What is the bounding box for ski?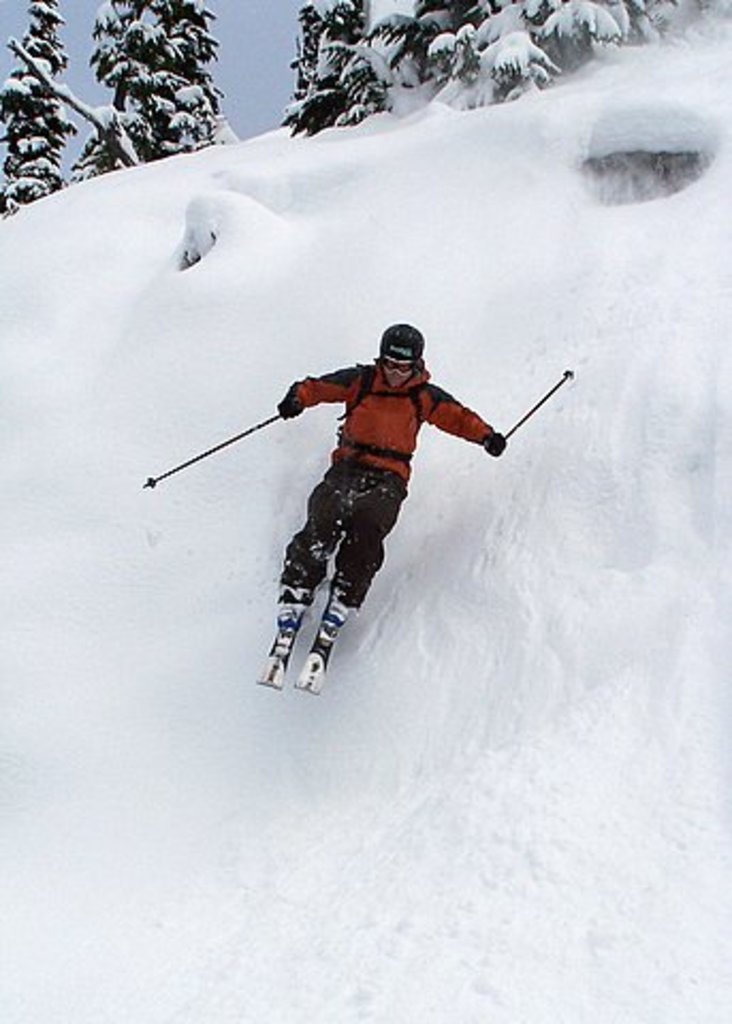
box=[250, 557, 327, 695].
